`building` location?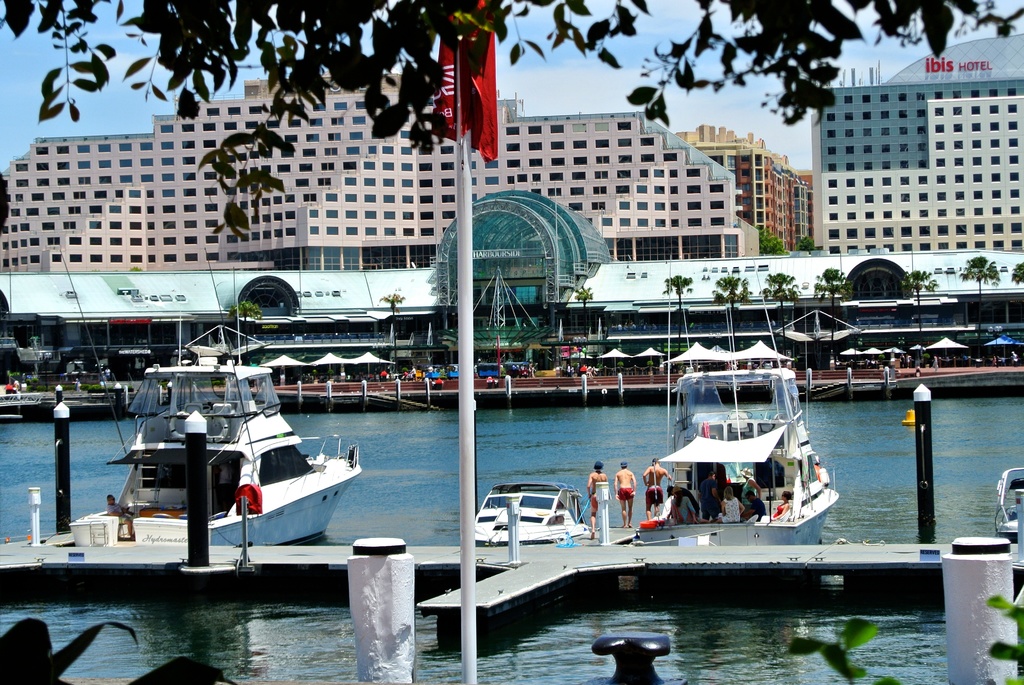
[818, 29, 1023, 249]
